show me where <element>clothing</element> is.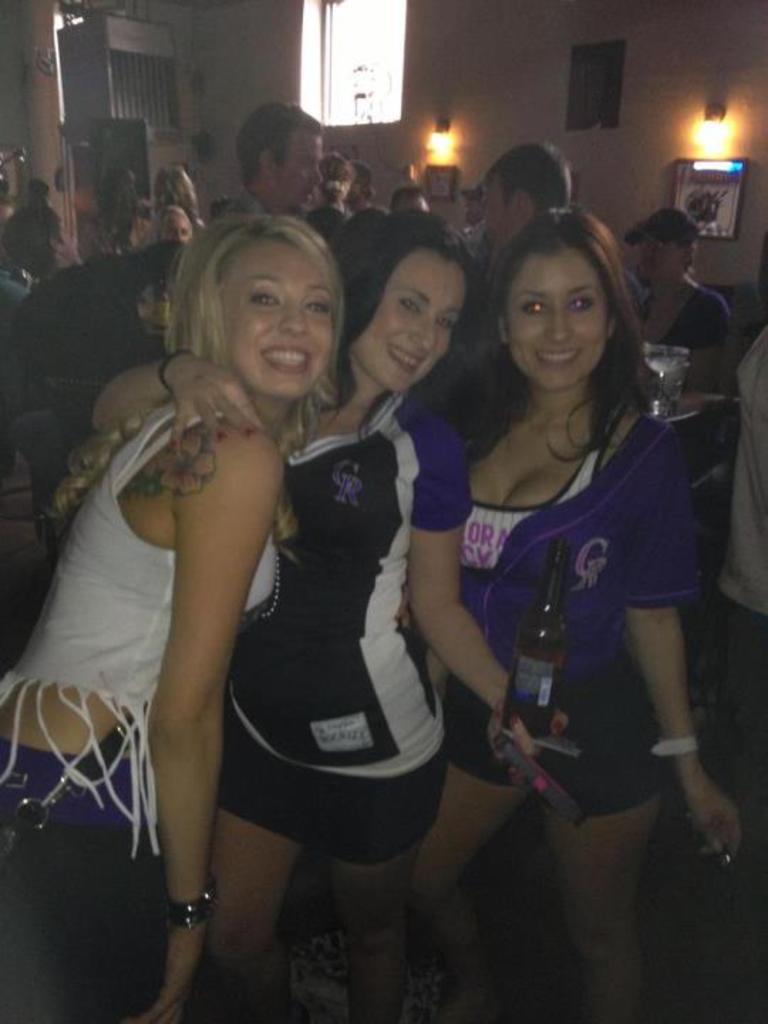
<element>clothing</element> is at (x1=0, y1=759, x2=196, y2=1013).
